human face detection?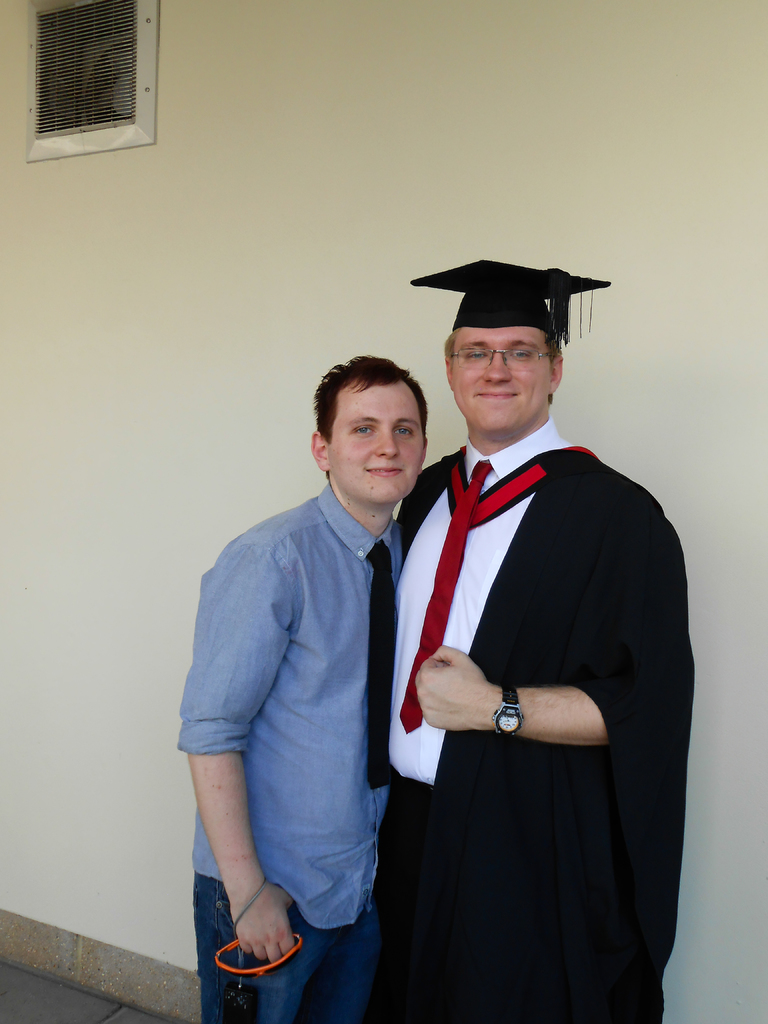
x1=446, y1=323, x2=554, y2=435
